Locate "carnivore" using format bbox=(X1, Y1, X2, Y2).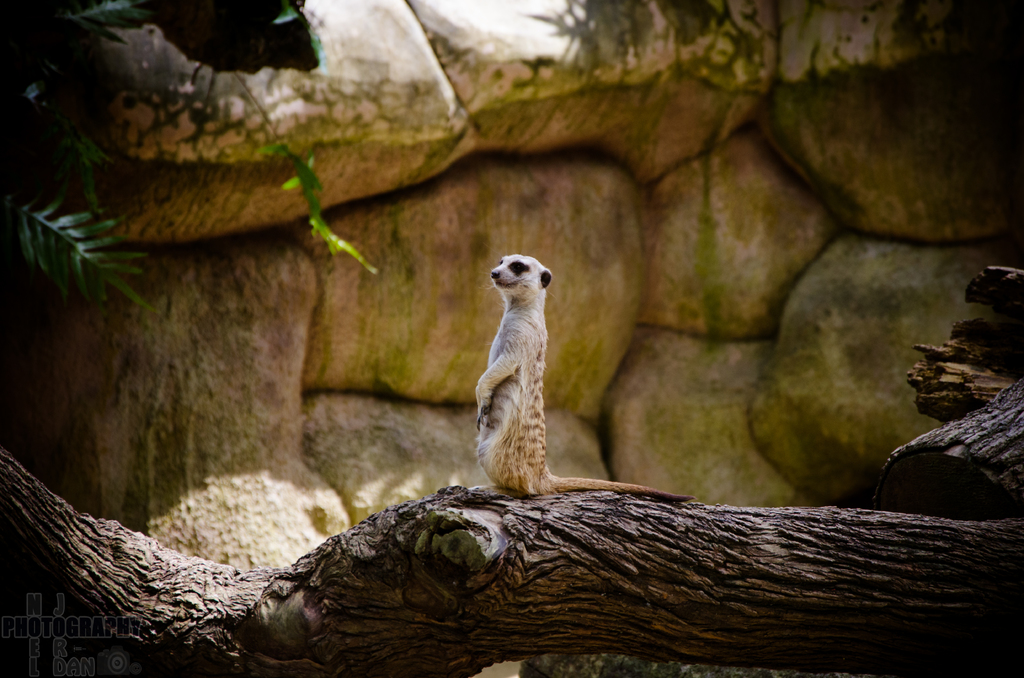
bbox=(467, 233, 570, 509).
